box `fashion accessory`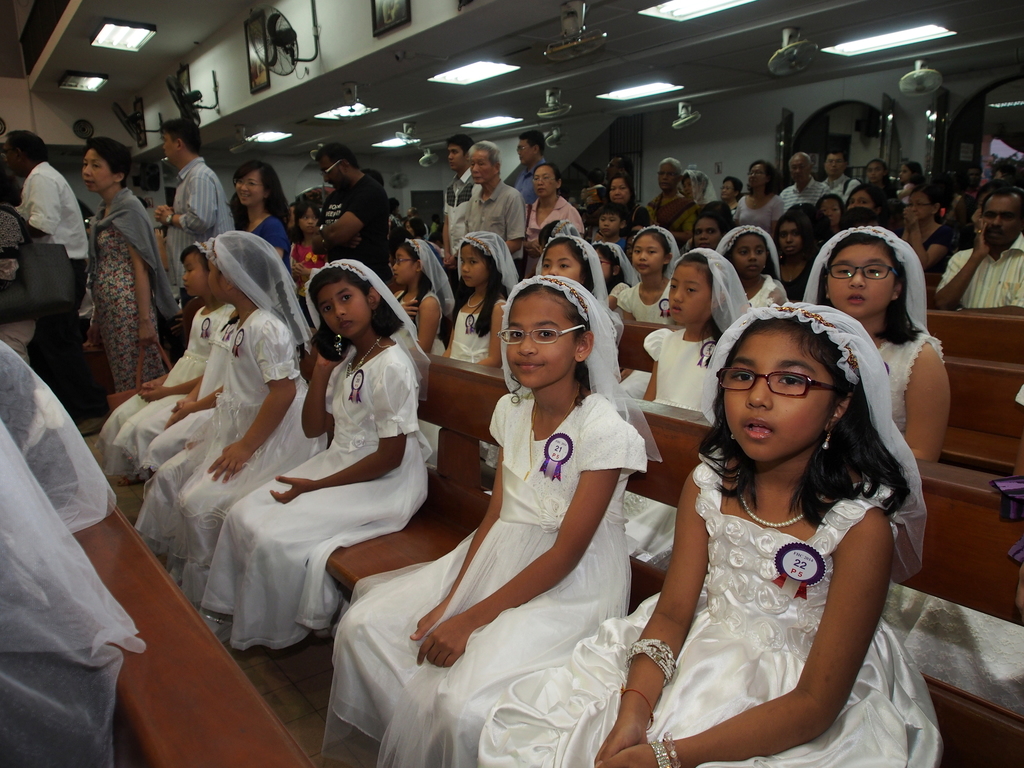
bbox=(451, 229, 520, 291)
